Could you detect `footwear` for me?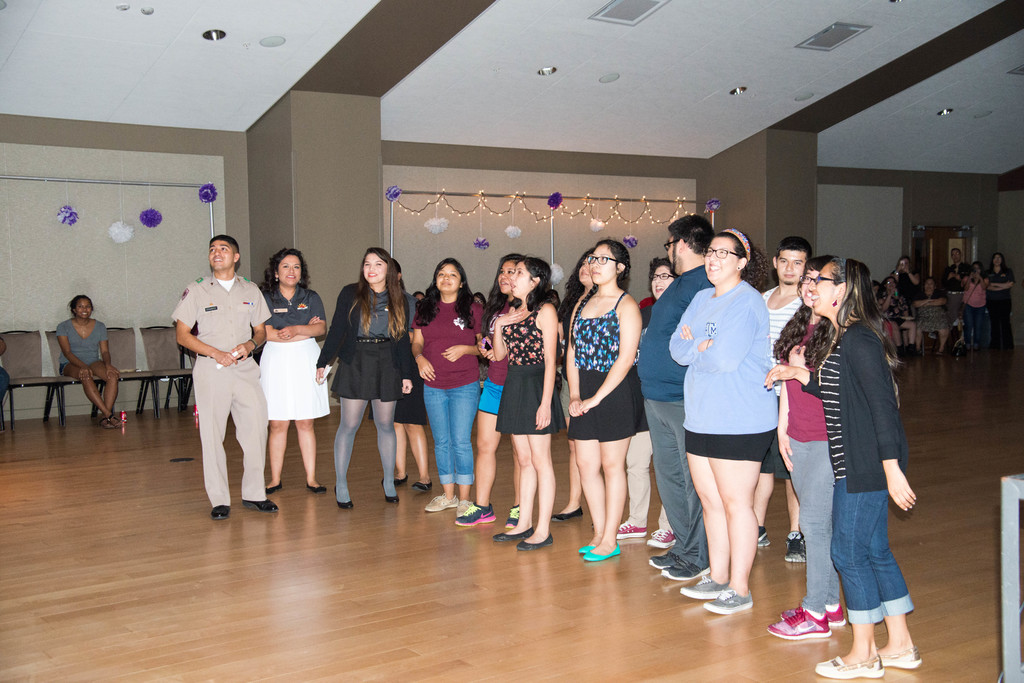
Detection result: [407, 481, 436, 495].
